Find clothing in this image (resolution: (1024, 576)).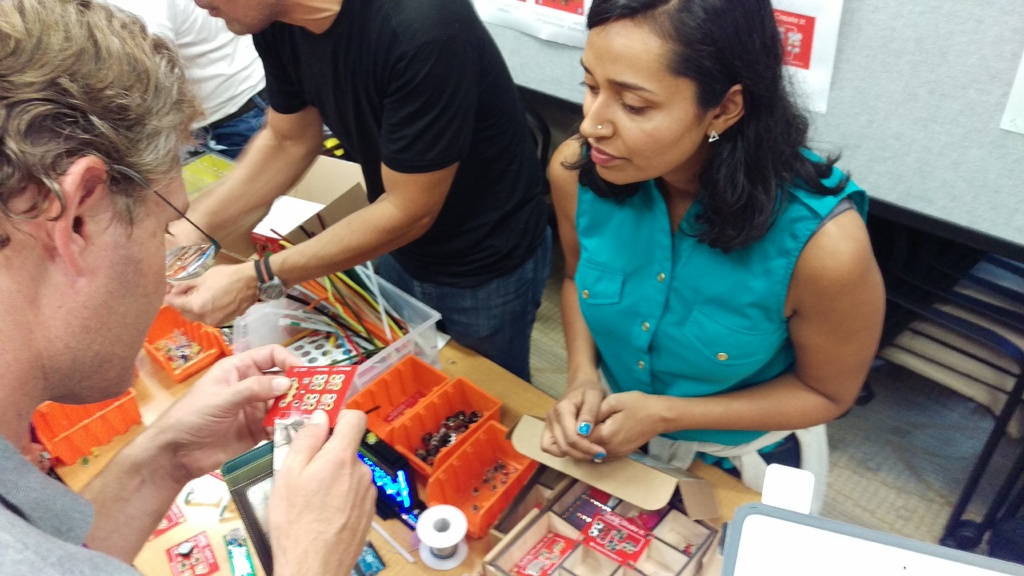
<box>532,106,870,465</box>.
